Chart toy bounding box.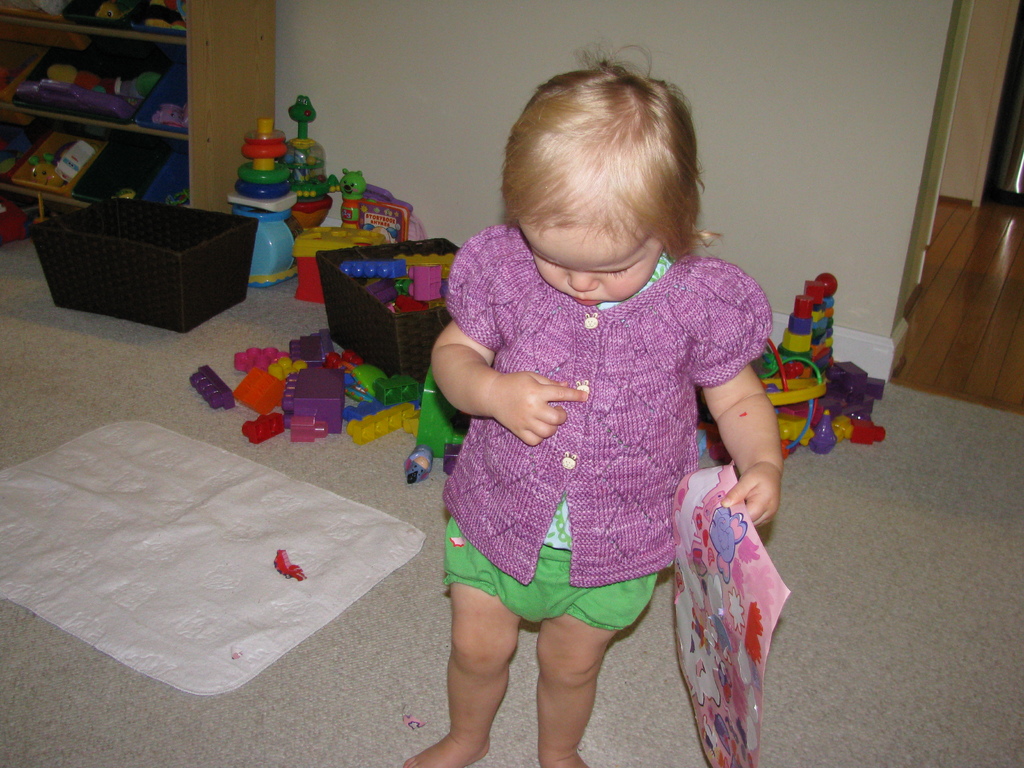
Charted: <box>138,74,182,145</box>.
